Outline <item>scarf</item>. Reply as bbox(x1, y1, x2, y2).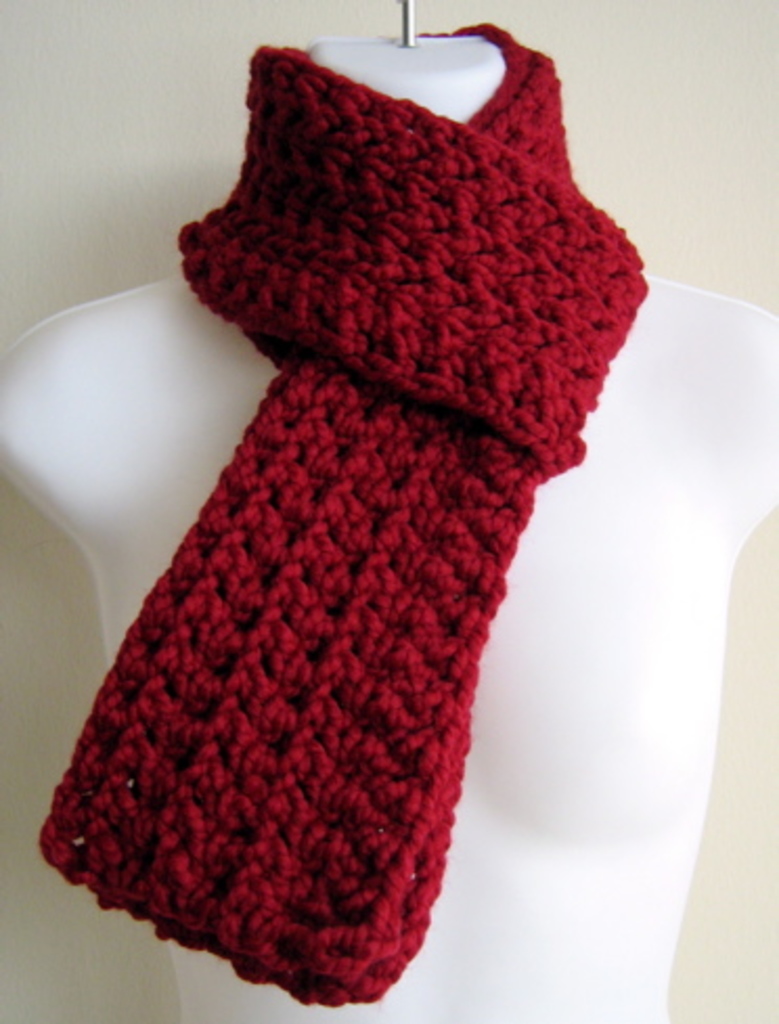
bbox(38, 8, 651, 1009).
